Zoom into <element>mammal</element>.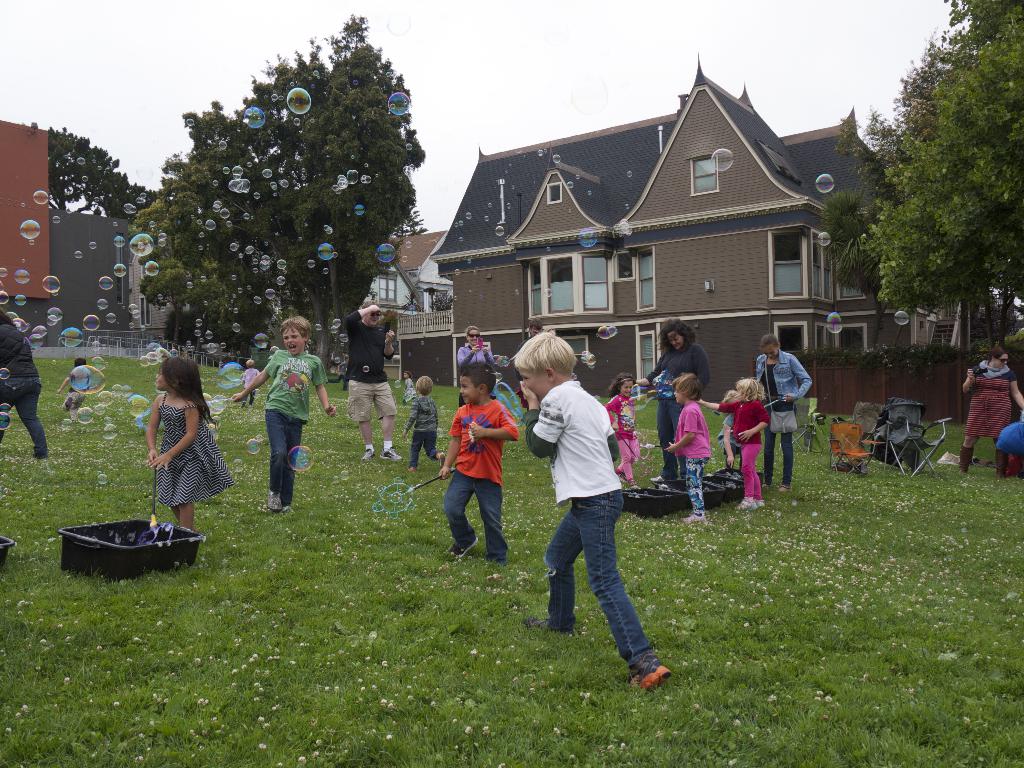
Zoom target: bbox=(340, 299, 396, 464).
